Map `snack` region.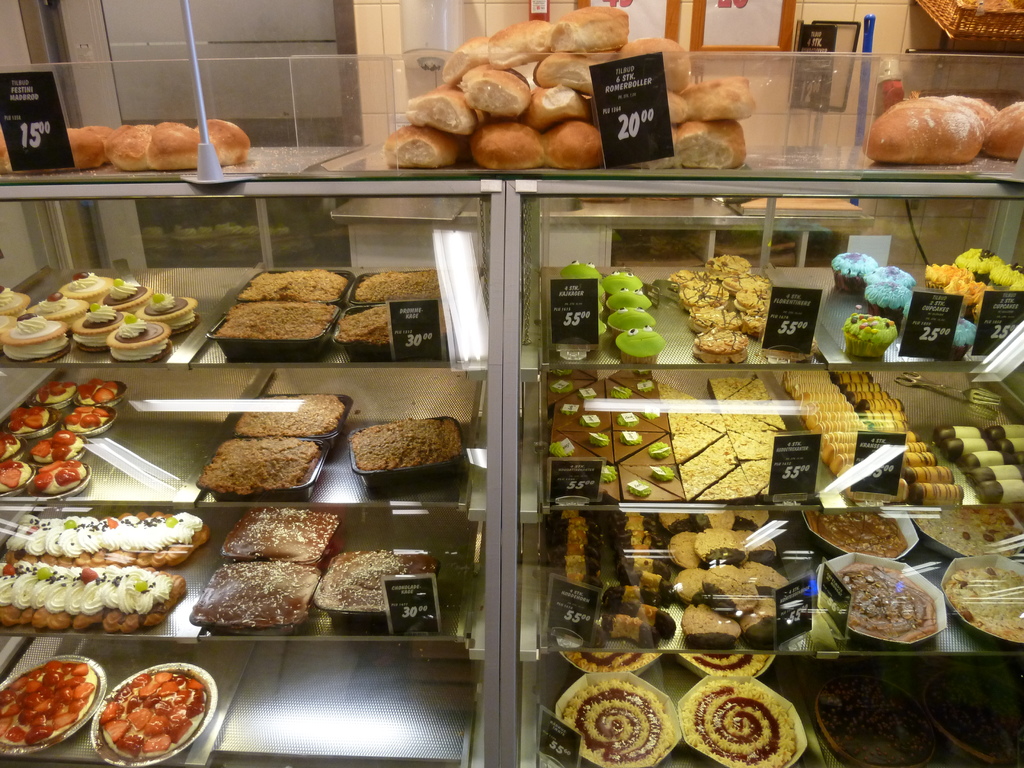
Mapped to x1=671 y1=572 x2=708 y2=605.
